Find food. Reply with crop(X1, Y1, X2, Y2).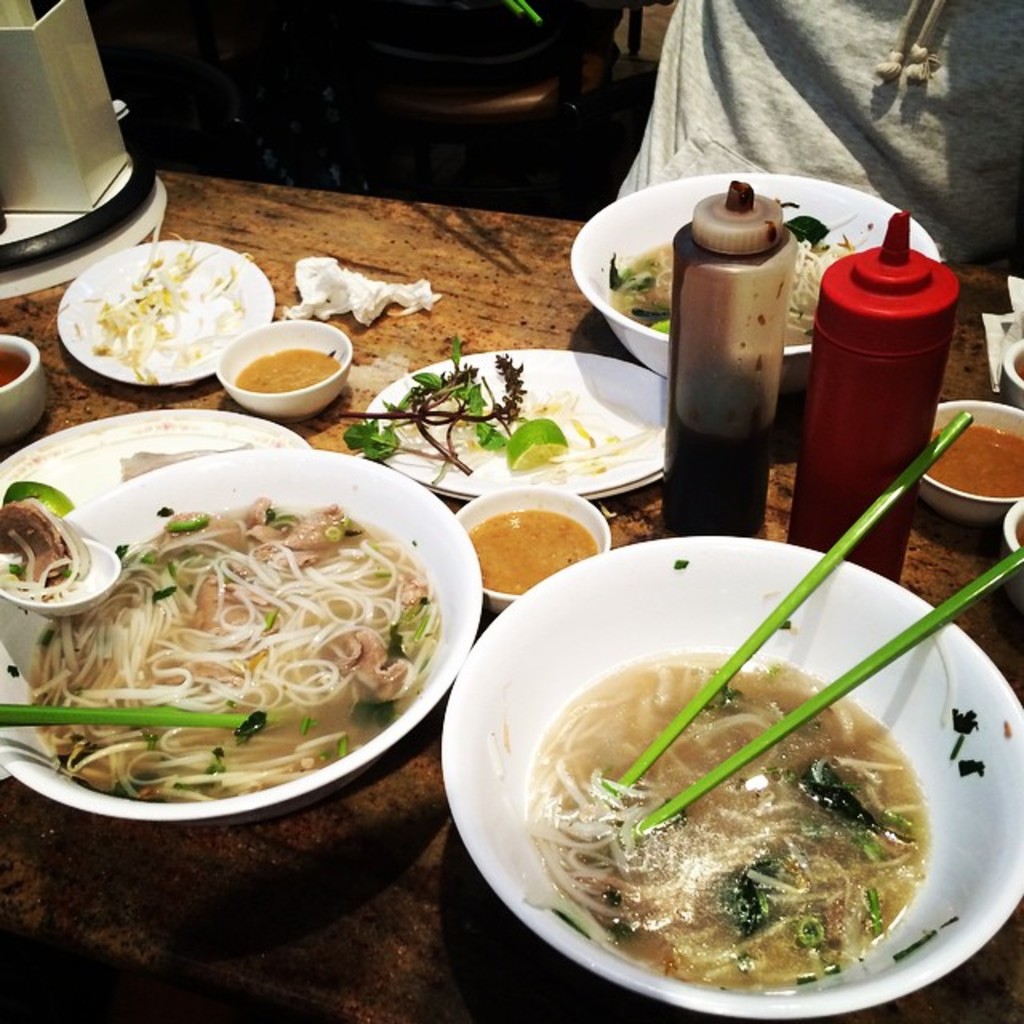
crop(58, 230, 251, 384).
